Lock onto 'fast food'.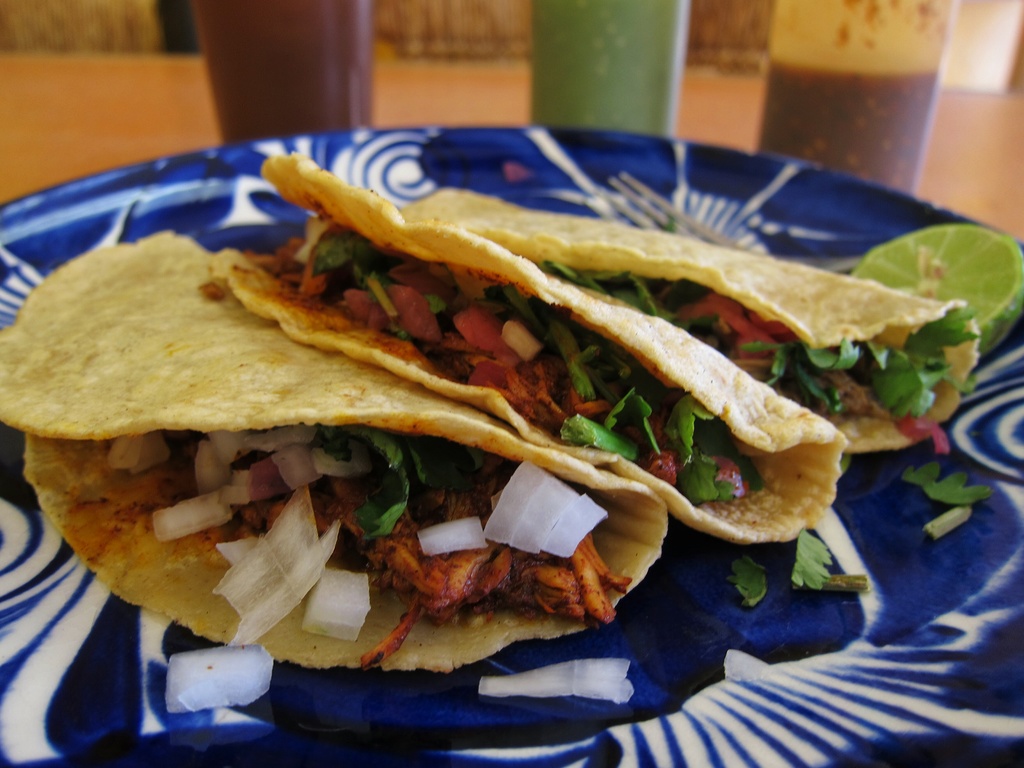
Locked: box(67, 150, 977, 665).
